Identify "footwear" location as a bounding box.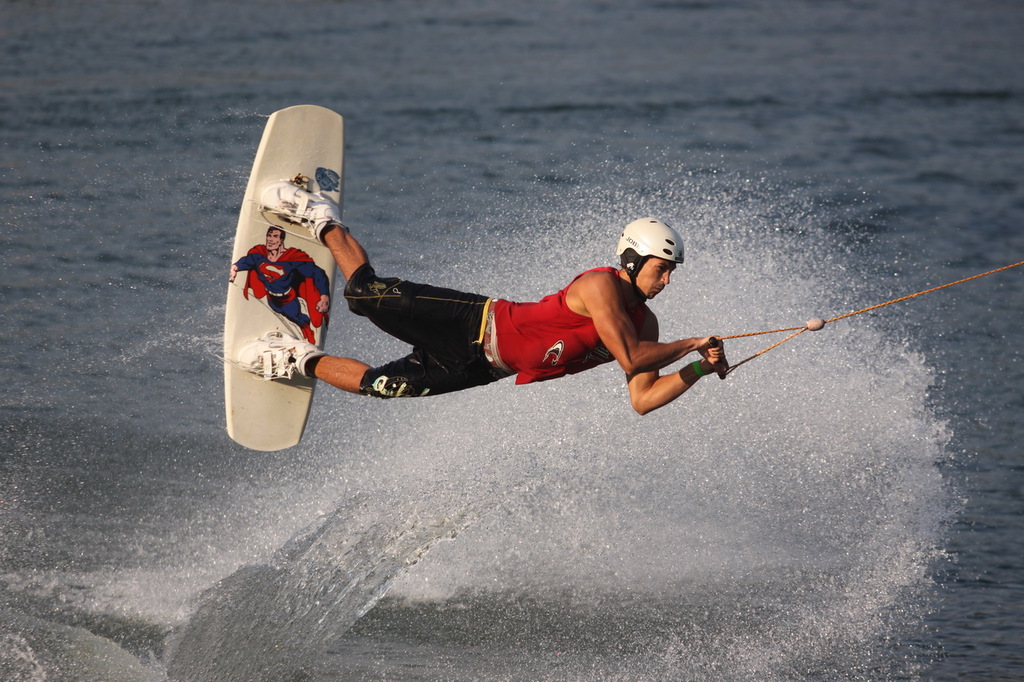
Rect(242, 328, 322, 393).
